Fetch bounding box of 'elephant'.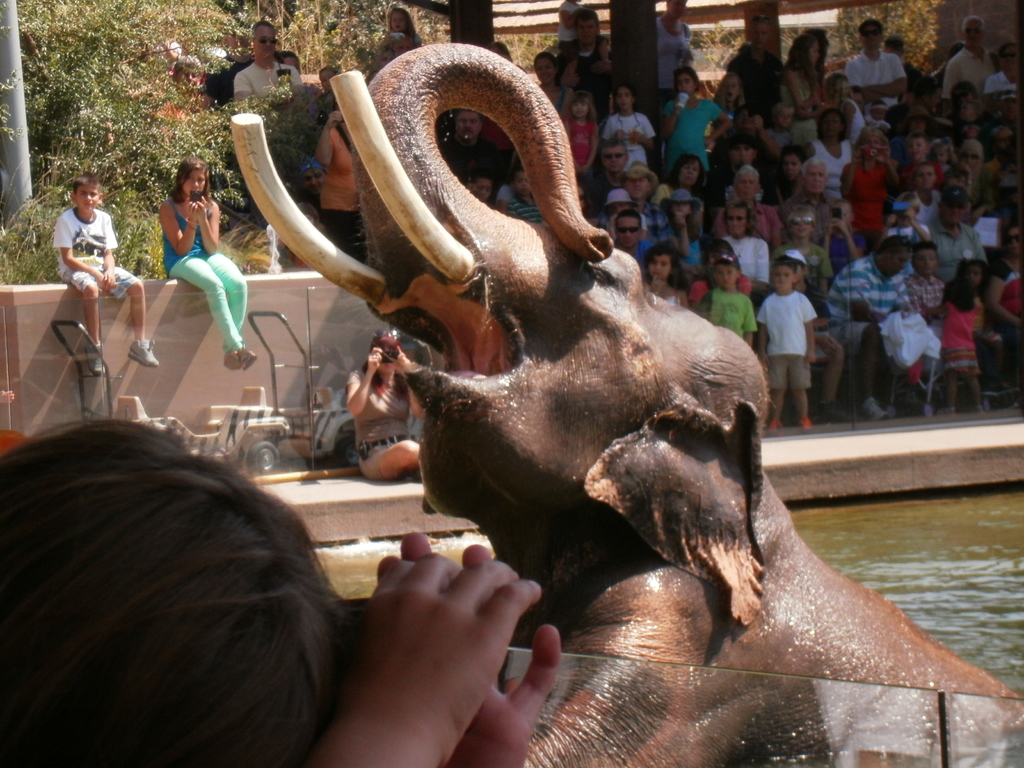
Bbox: pyautogui.locateOnScreen(228, 41, 1023, 767).
